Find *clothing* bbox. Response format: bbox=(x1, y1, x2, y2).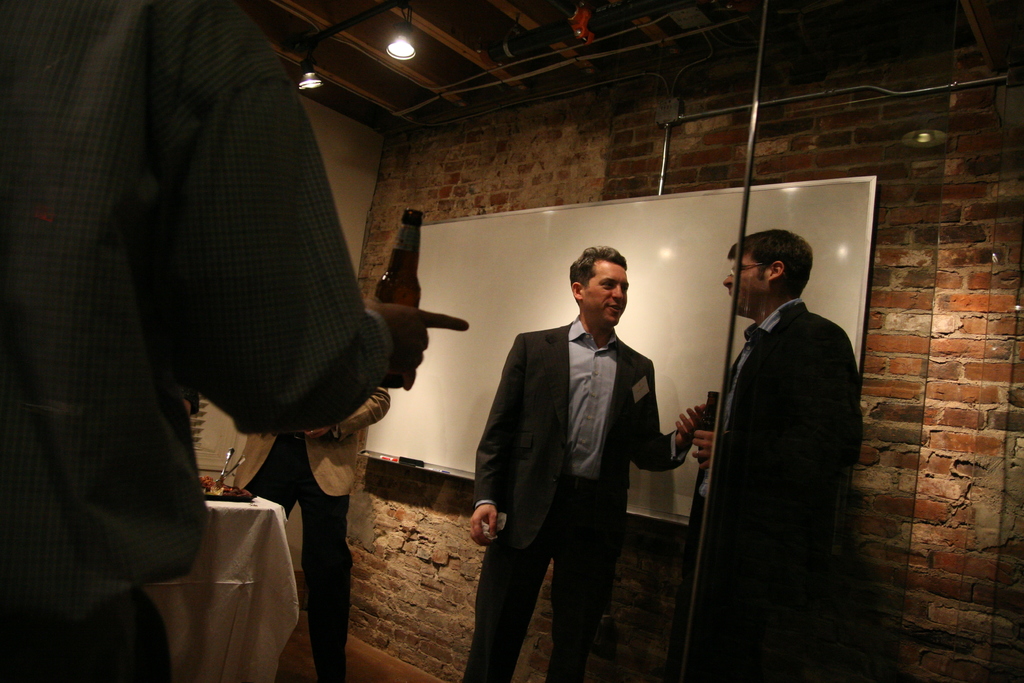
bbox=(469, 311, 688, 682).
